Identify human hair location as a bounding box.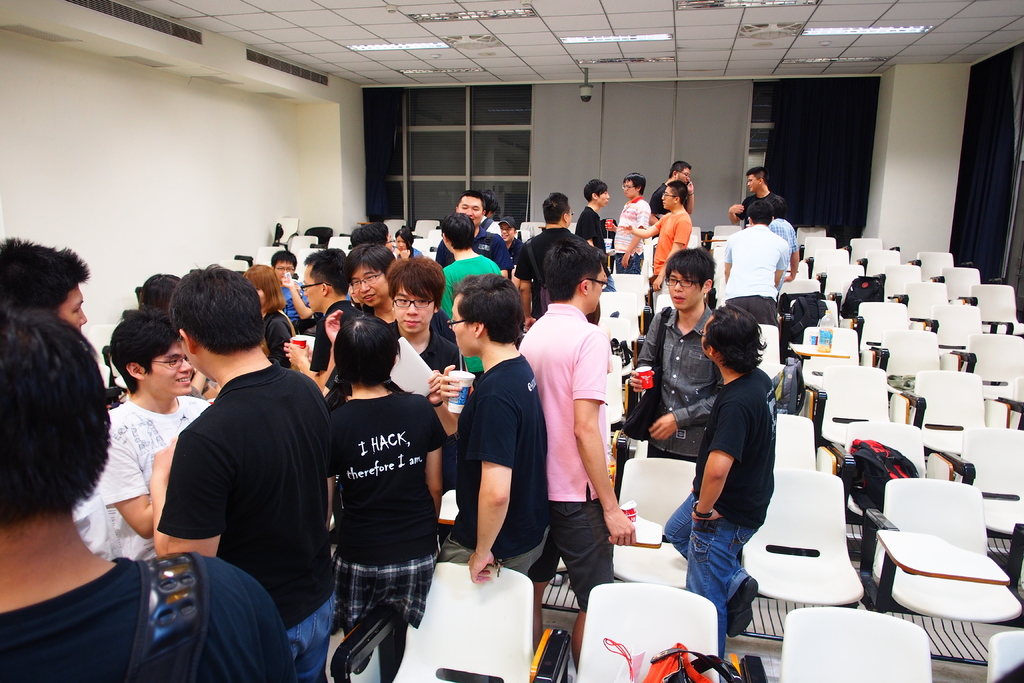
{"left": 441, "top": 213, "right": 475, "bottom": 249}.
